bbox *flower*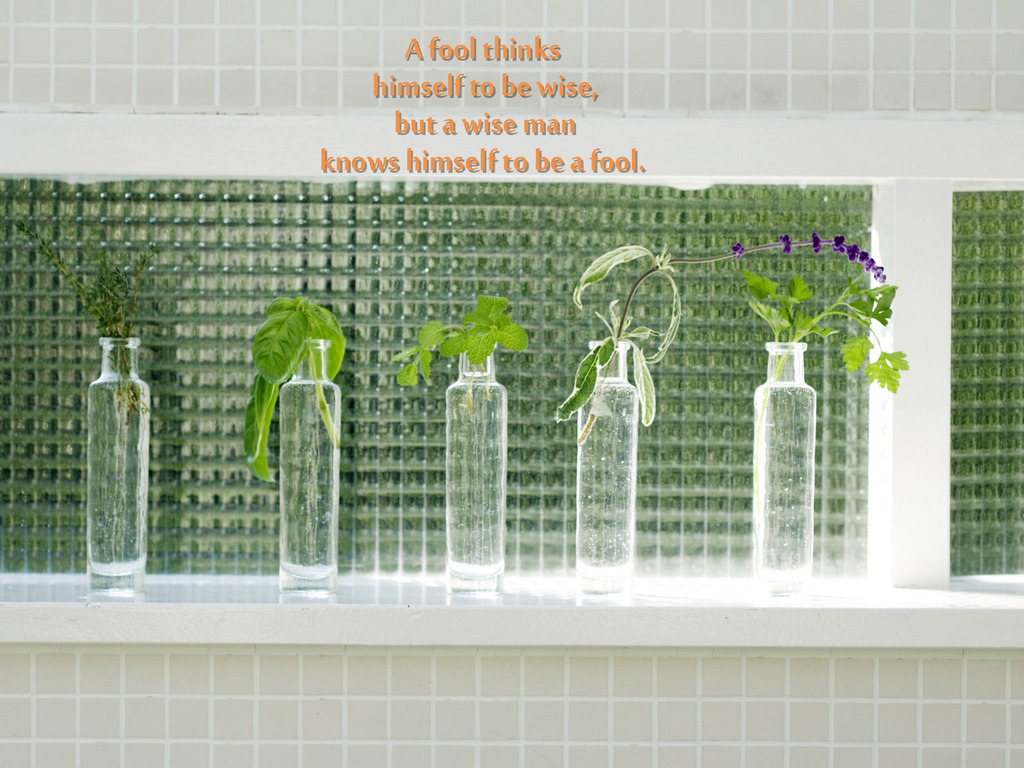
(836, 236, 849, 252)
